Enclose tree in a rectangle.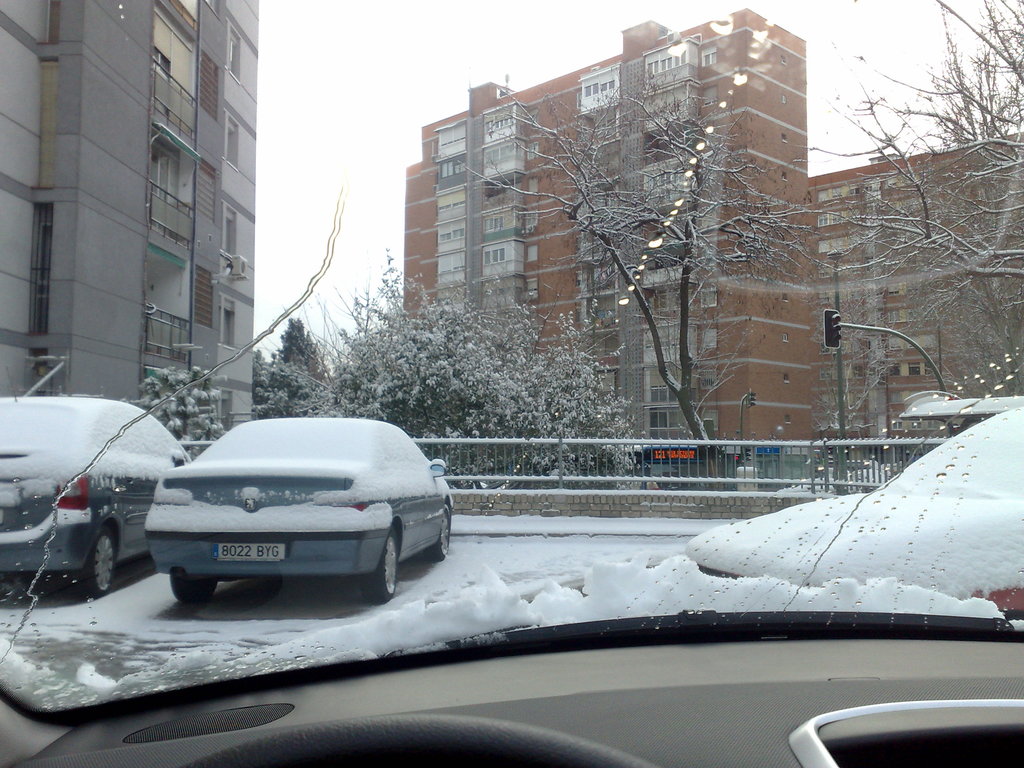
(left=142, top=370, right=207, bottom=487).
